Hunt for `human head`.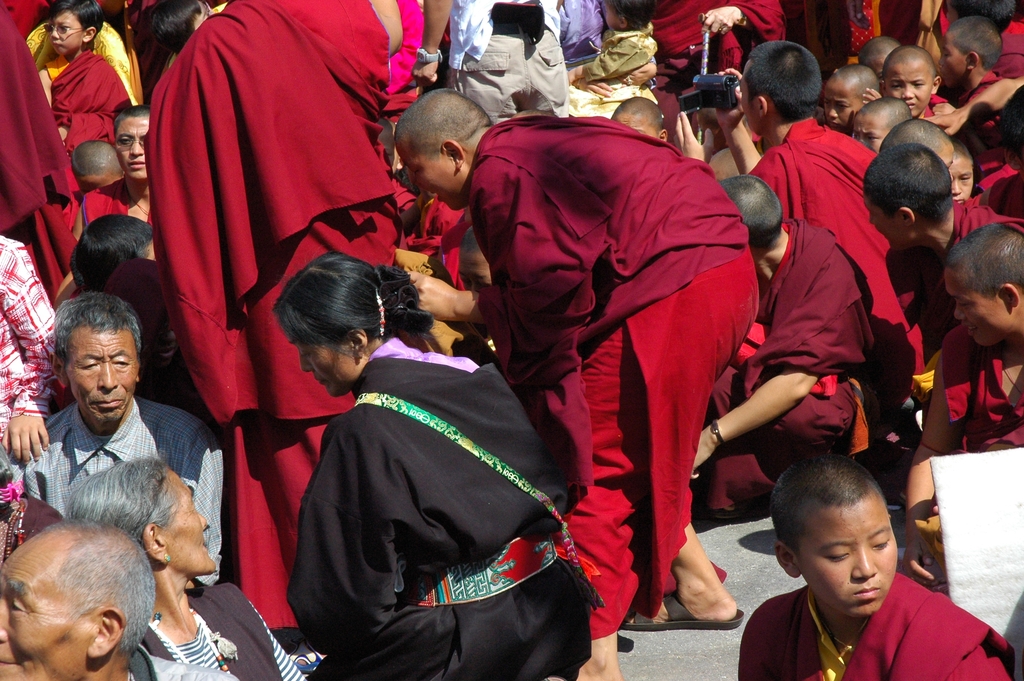
Hunted down at 600/0/653/30.
